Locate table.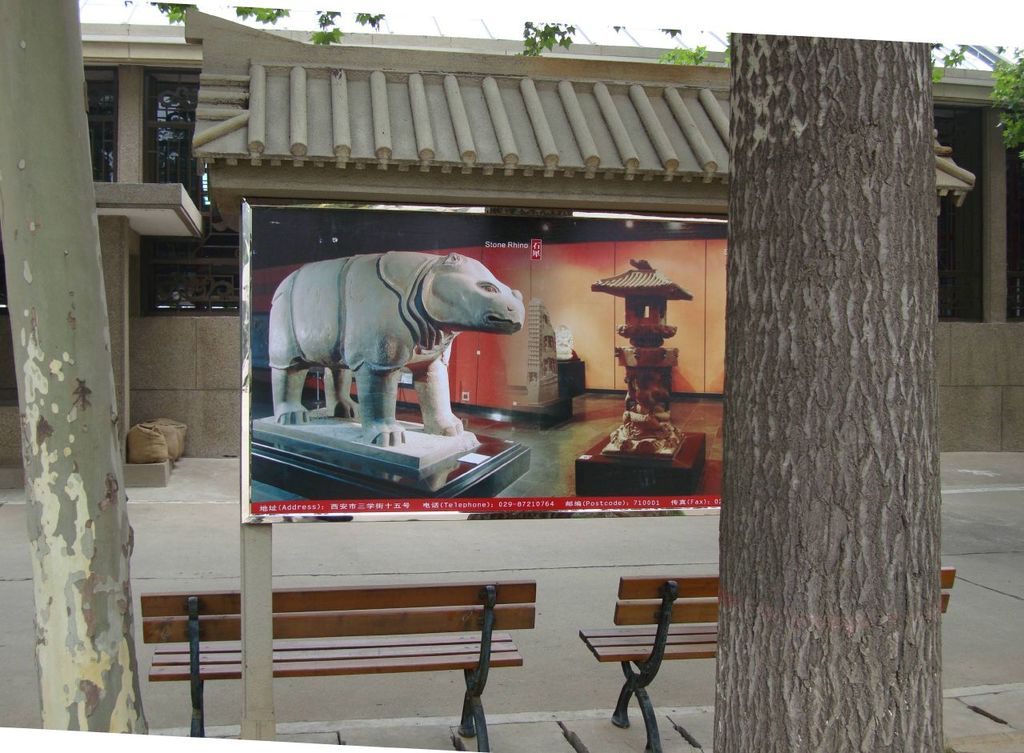
Bounding box: box(576, 429, 710, 498).
